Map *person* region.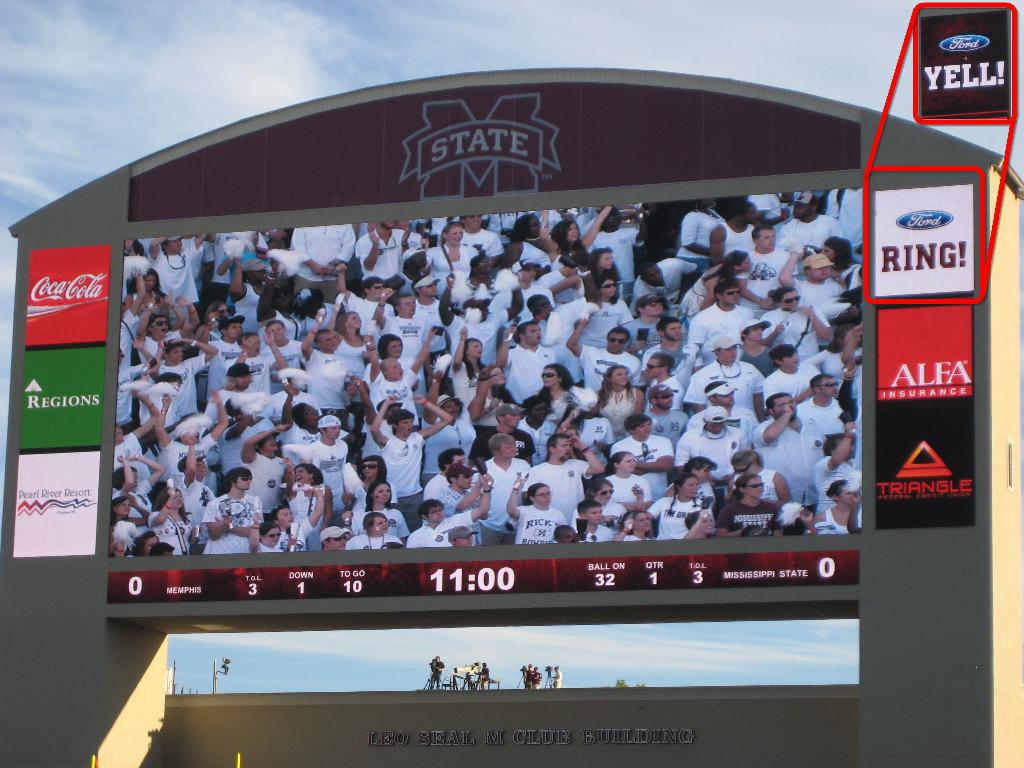
Mapped to <box>371,396,453,526</box>.
